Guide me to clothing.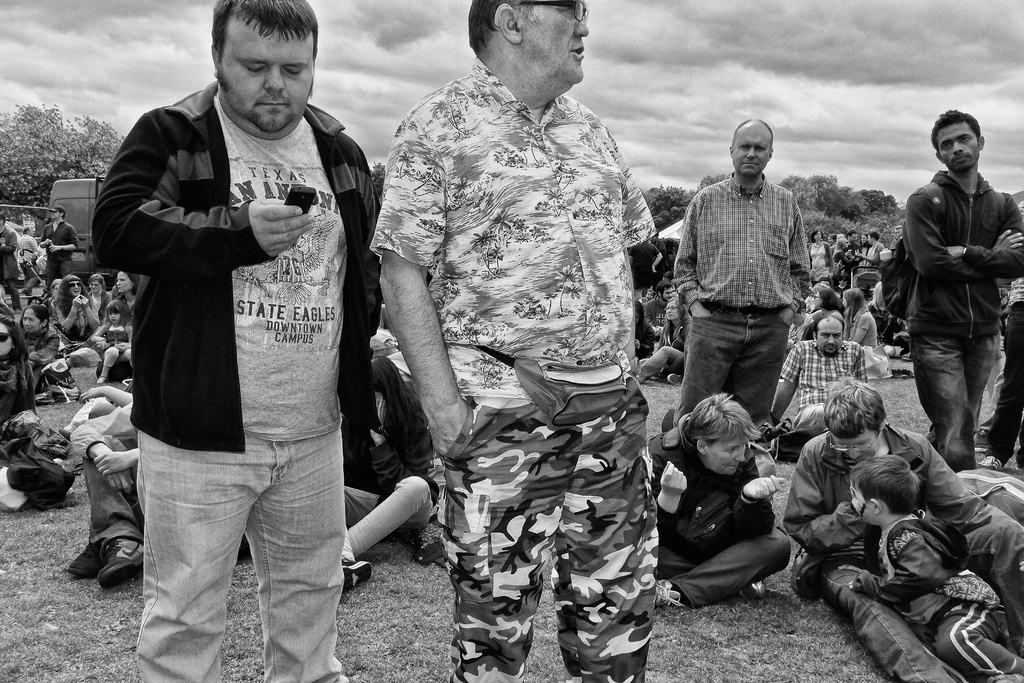
Guidance: select_region(904, 179, 1023, 467).
